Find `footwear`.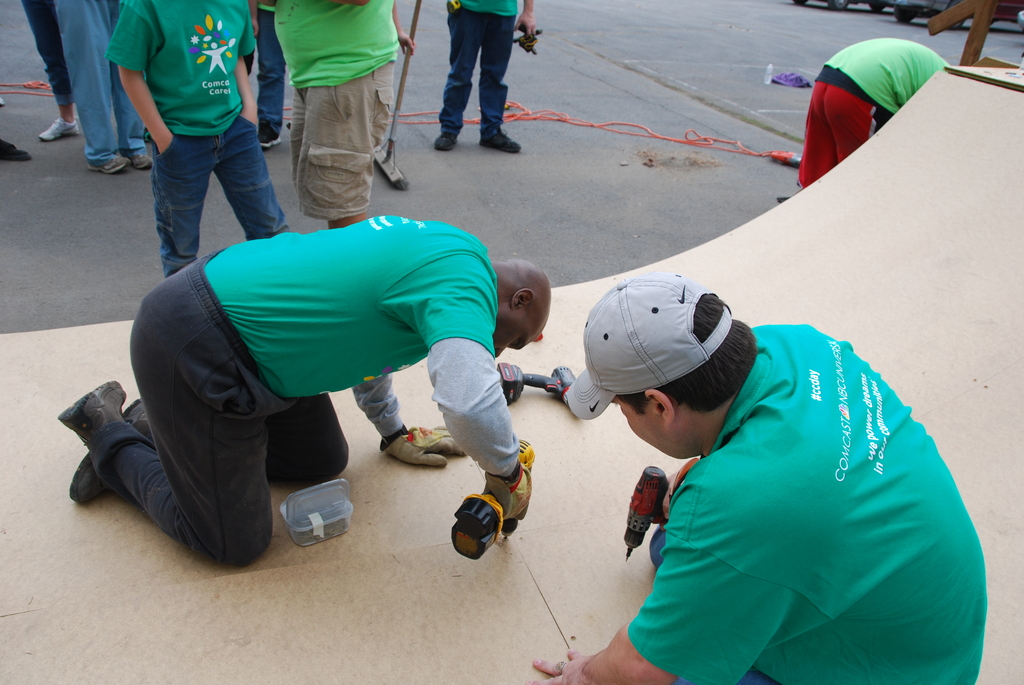
select_region(481, 133, 521, 151).
